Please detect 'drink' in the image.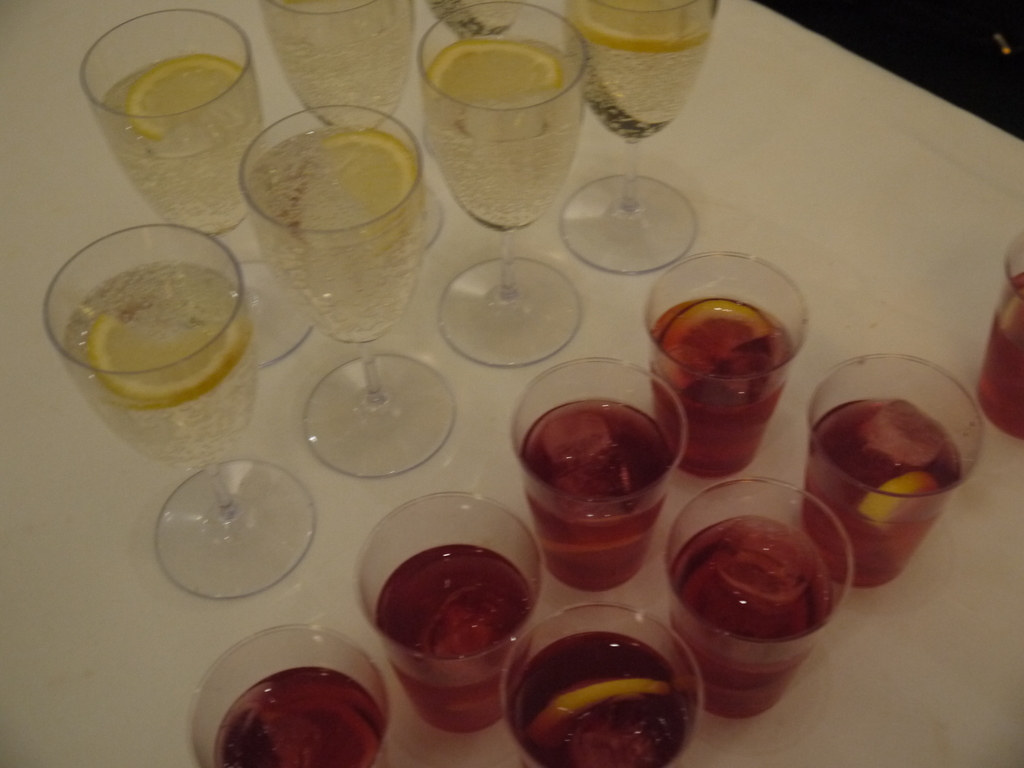
bbox(804, 400, 964, 589).
